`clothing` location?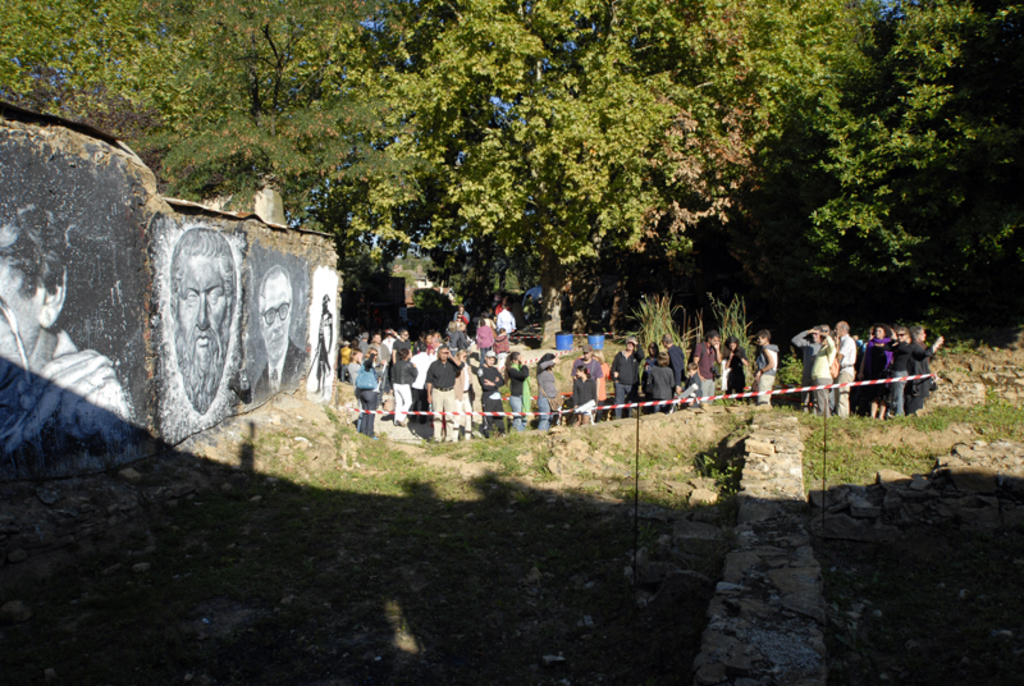
[x1=525, y1=285, x2=540, y2=316]
